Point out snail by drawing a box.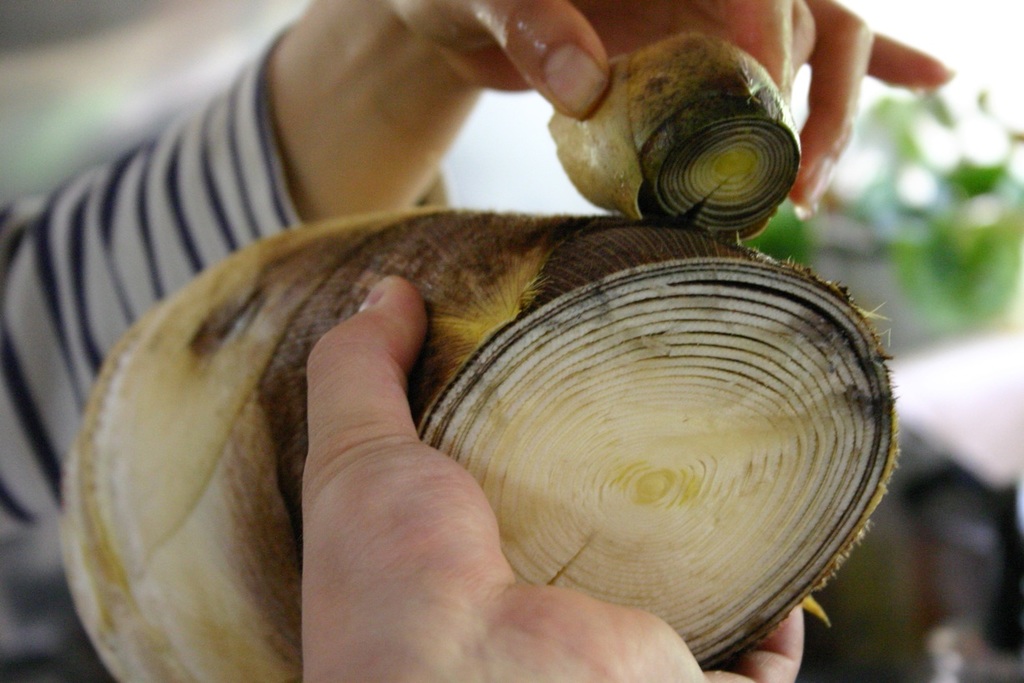
left=547, top=28, right=806, bottom=239.
